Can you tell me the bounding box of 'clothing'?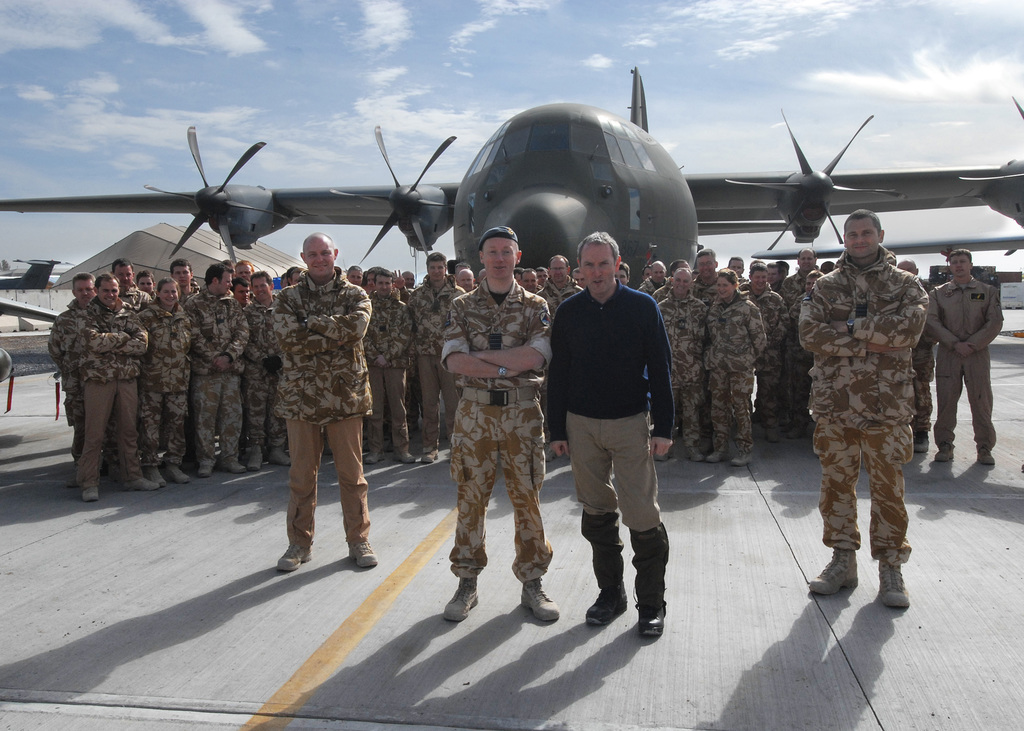
left=81, top=300, right=147, bottom=380.
